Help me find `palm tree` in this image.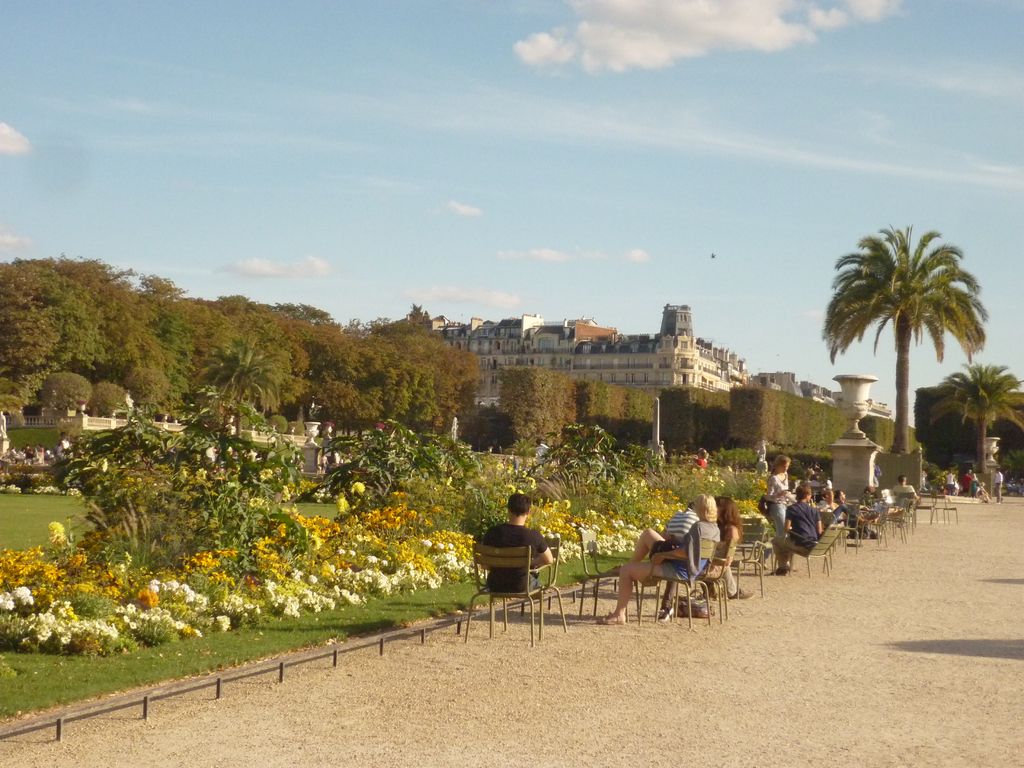
Found it: box=[831, 231, 983, 487].
